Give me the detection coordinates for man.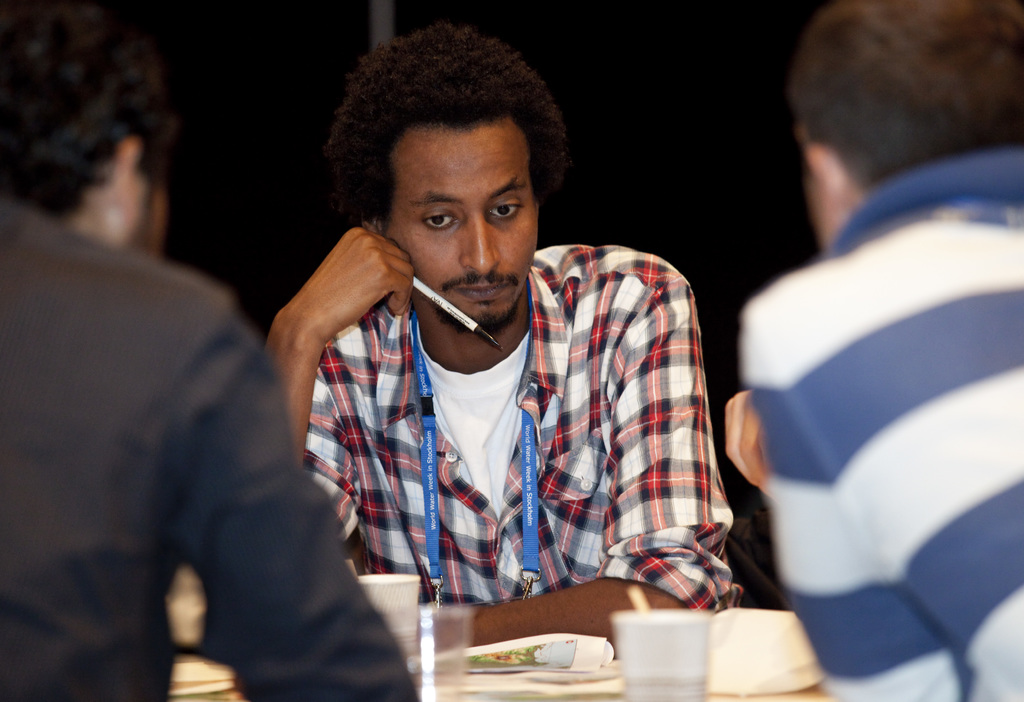
[left=8, top=0, right=419, bottom=701].
